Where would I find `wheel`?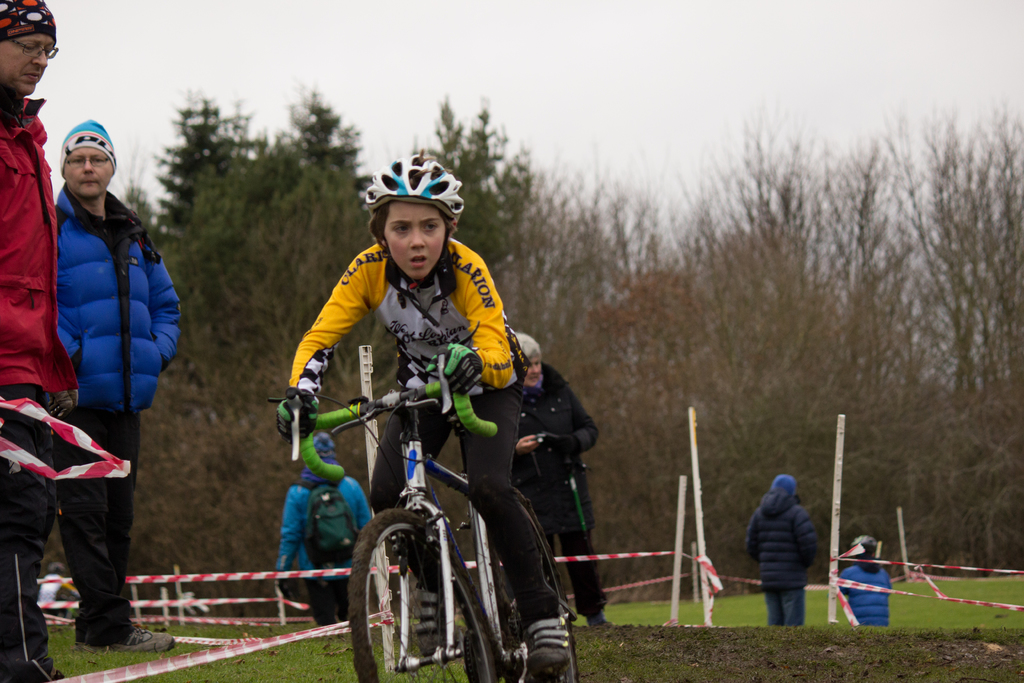
At 349:508:492:682.
